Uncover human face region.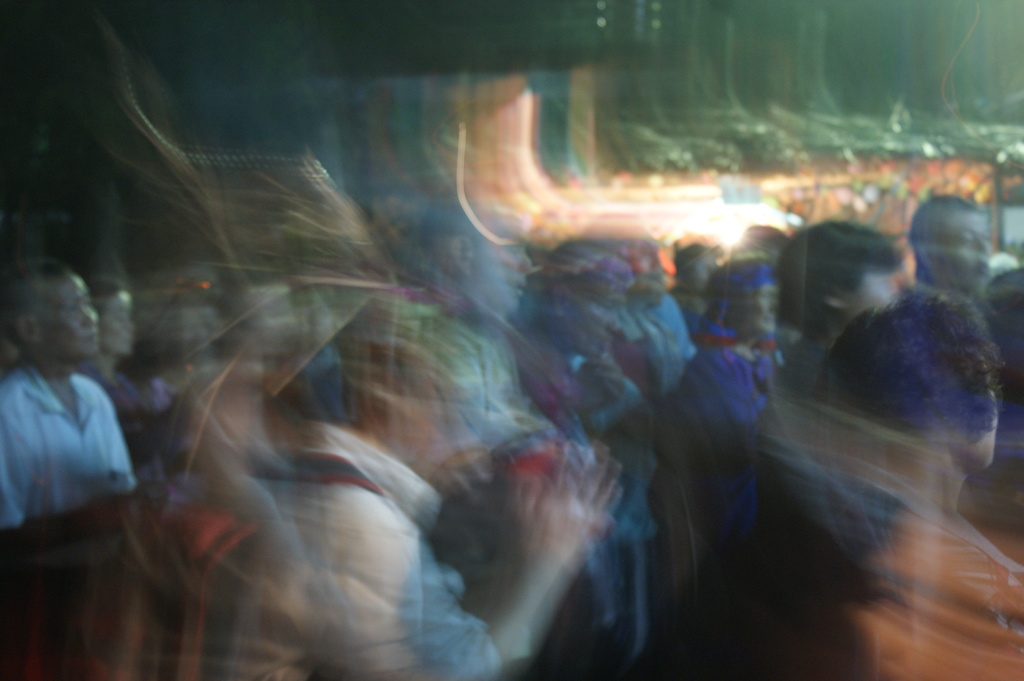
Uncovered: (952, 354, 997, 470).
